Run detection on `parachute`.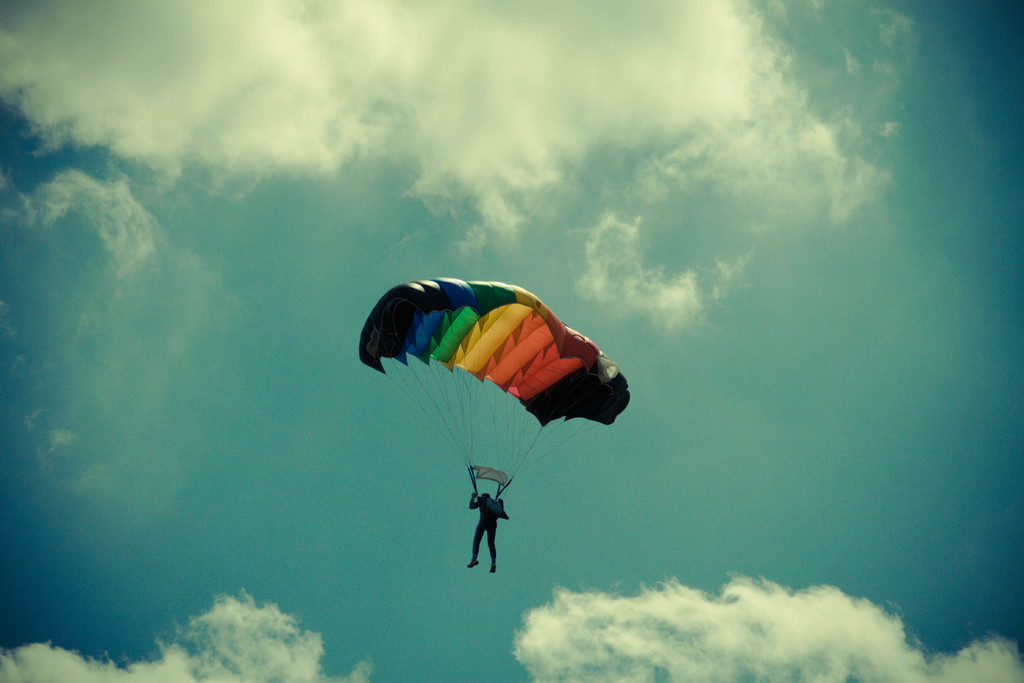
Result: 356:276:632:534.
